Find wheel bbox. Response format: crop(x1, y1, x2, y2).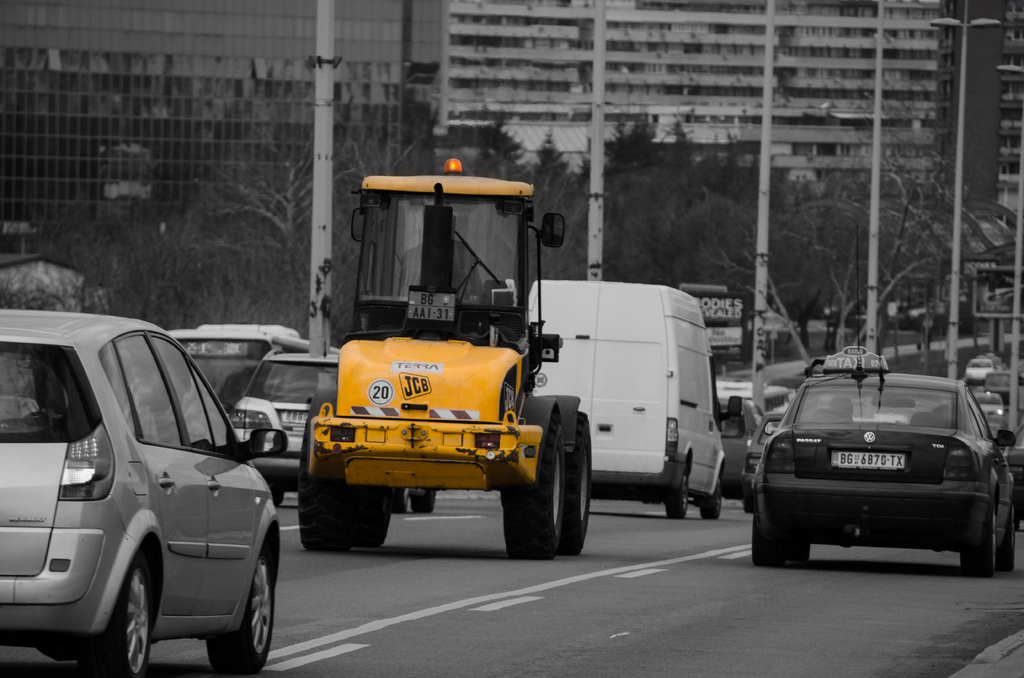
crop(998, 499, 1016, 571).
